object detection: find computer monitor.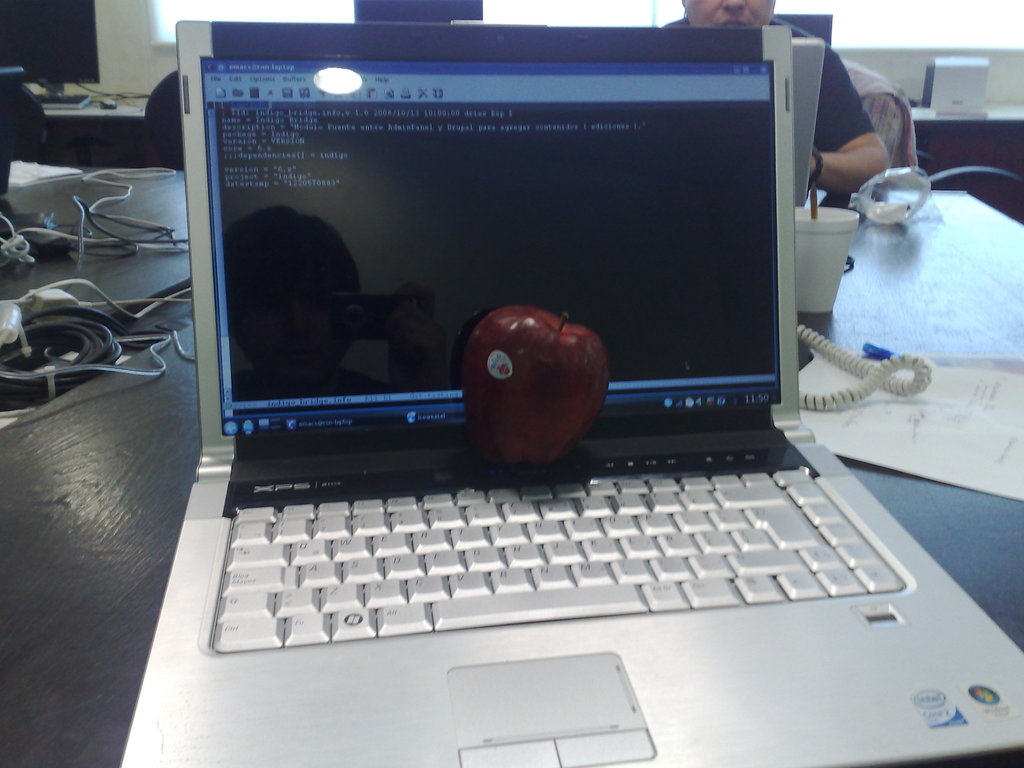
355 0 486 19.
